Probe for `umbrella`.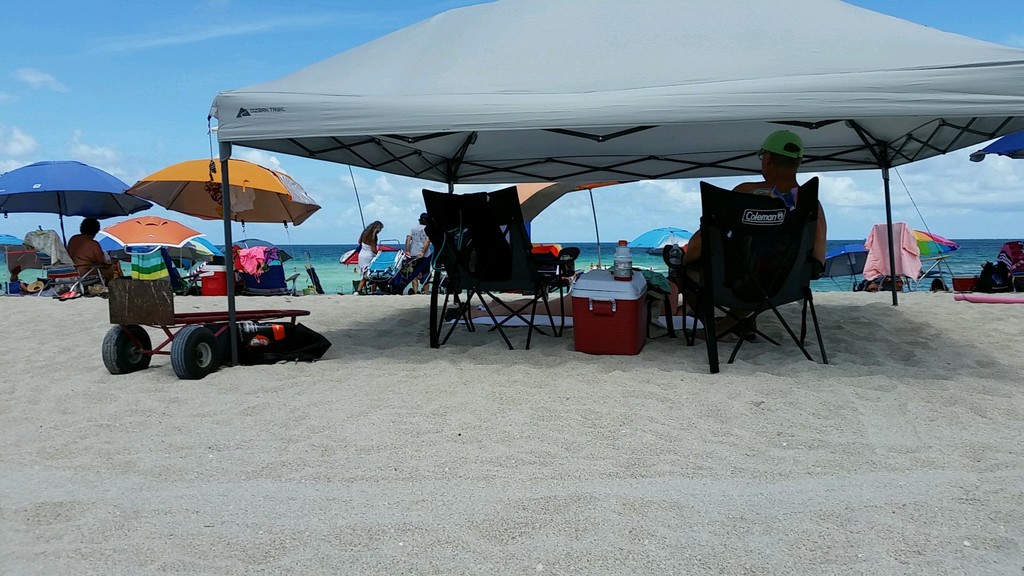
Probe result: bbox(0, 234, 28, 273).
